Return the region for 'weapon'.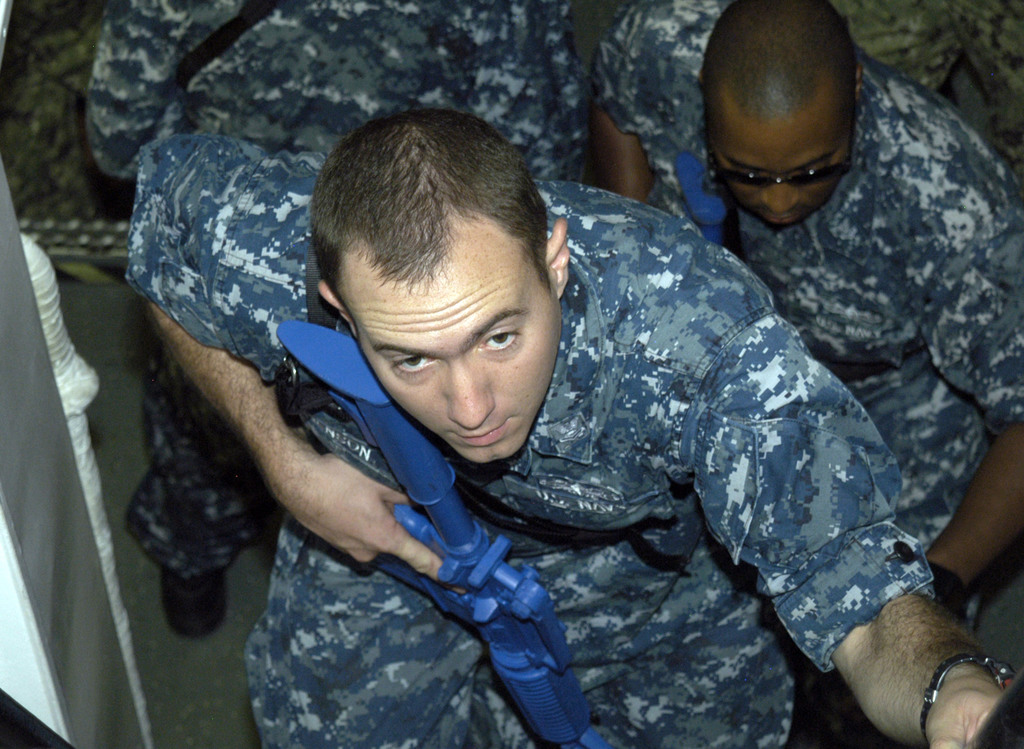
(670, 156, 729, 243).
